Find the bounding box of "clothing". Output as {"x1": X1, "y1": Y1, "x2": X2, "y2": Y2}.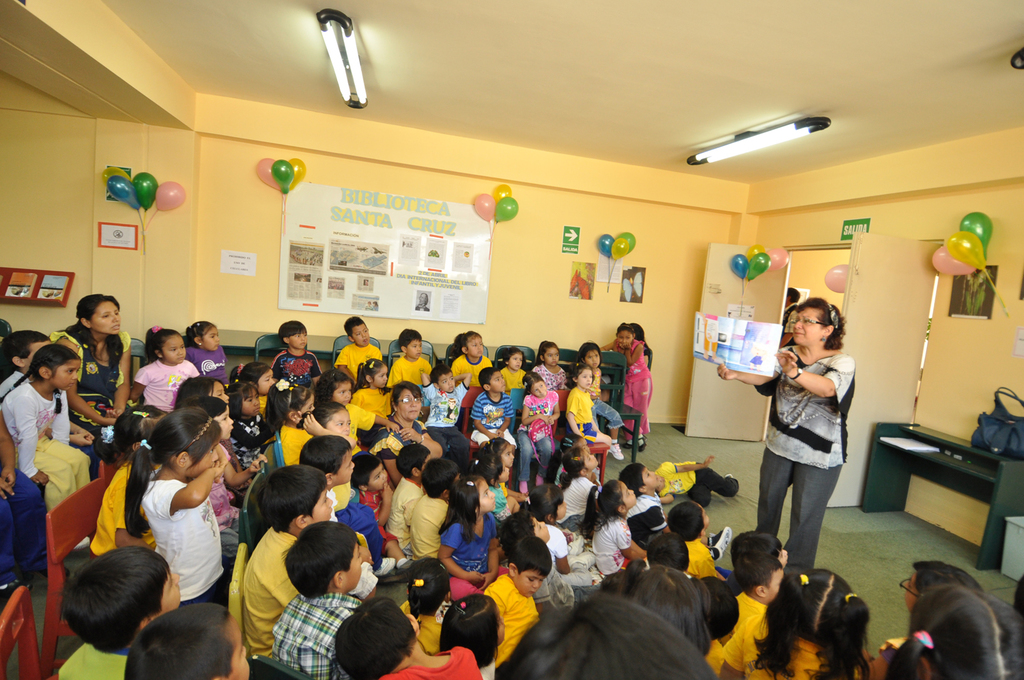
{"x1": 86, "y1": 450, "x2": 162, "y2": 548}.
